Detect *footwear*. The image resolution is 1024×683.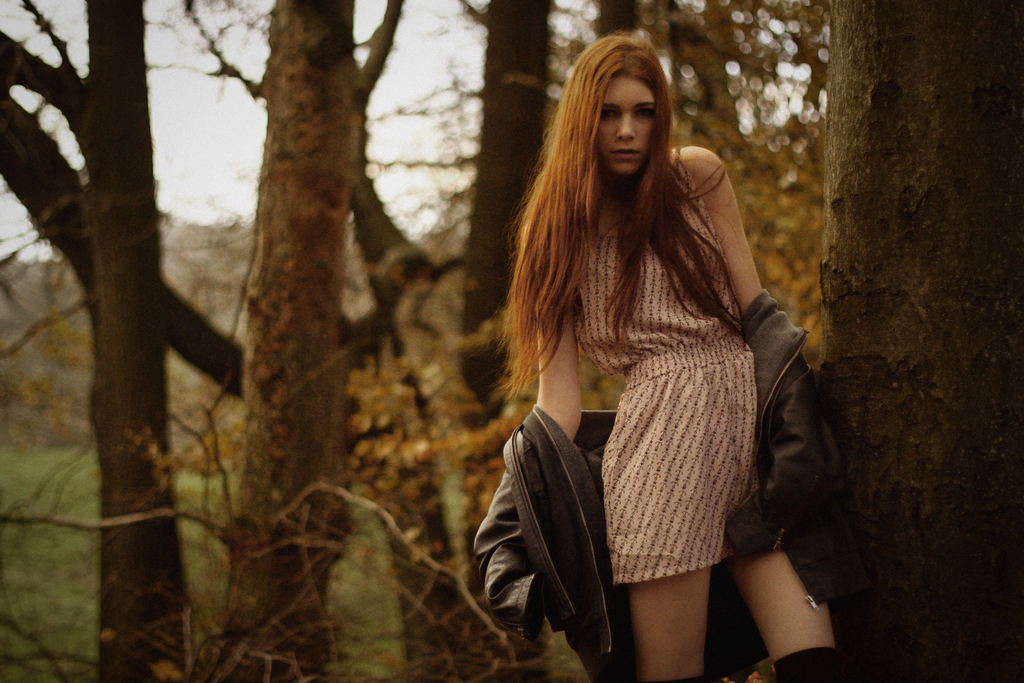
box(781, 654, 848, 682).
